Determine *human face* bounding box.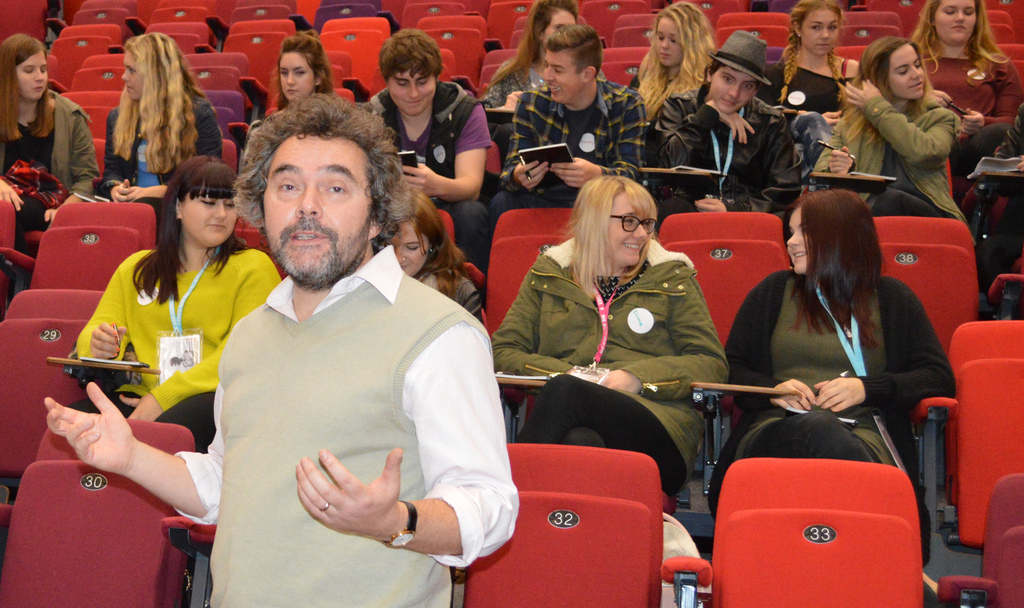
Determined: <region>545, 10, 575, 48</region>.
